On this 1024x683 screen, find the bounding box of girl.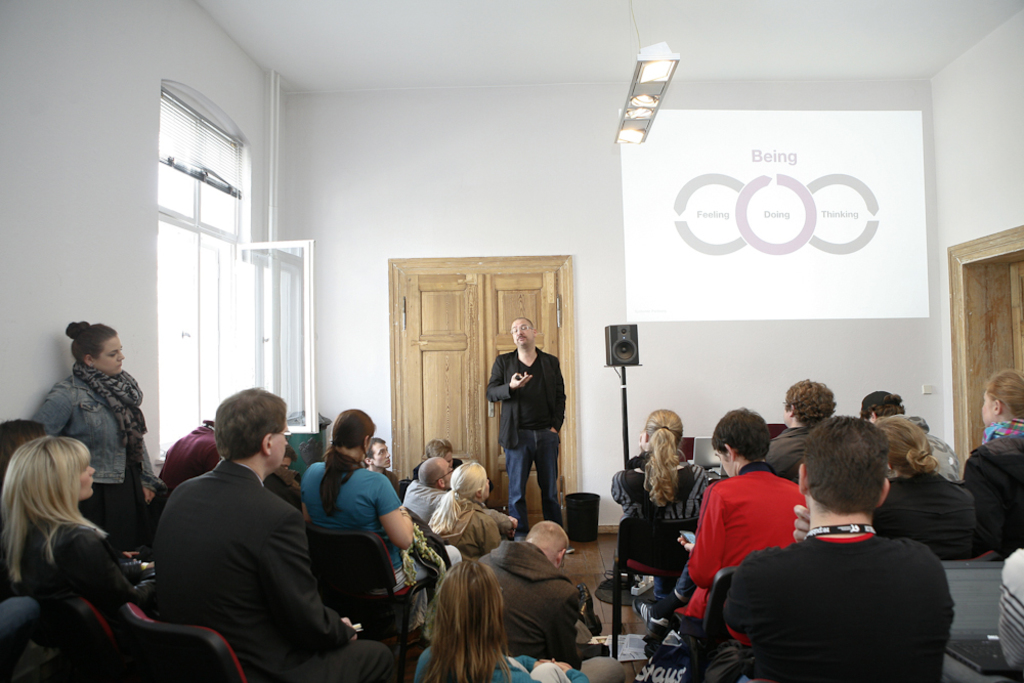
Bounding box: crop(0, 437, 154, 627).
